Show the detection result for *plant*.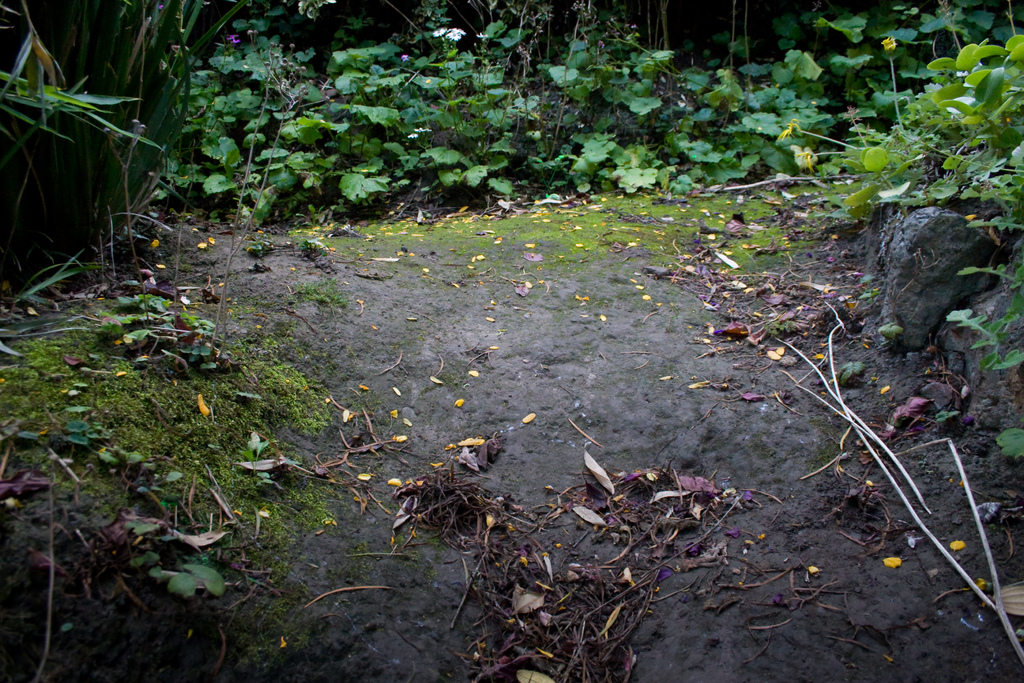
{"left": 945, "top": 239, "right": 1023, "bottom": 465}.
